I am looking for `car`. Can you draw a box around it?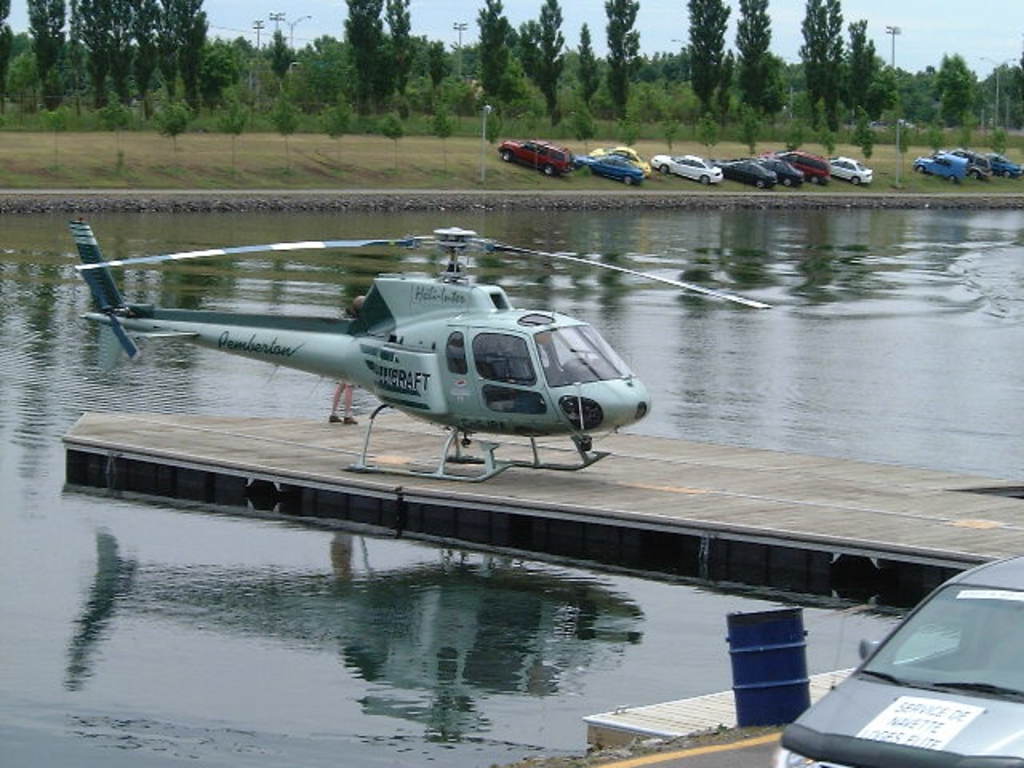
Sure, the bounding box is bbox(499, 134, 573, 173).
